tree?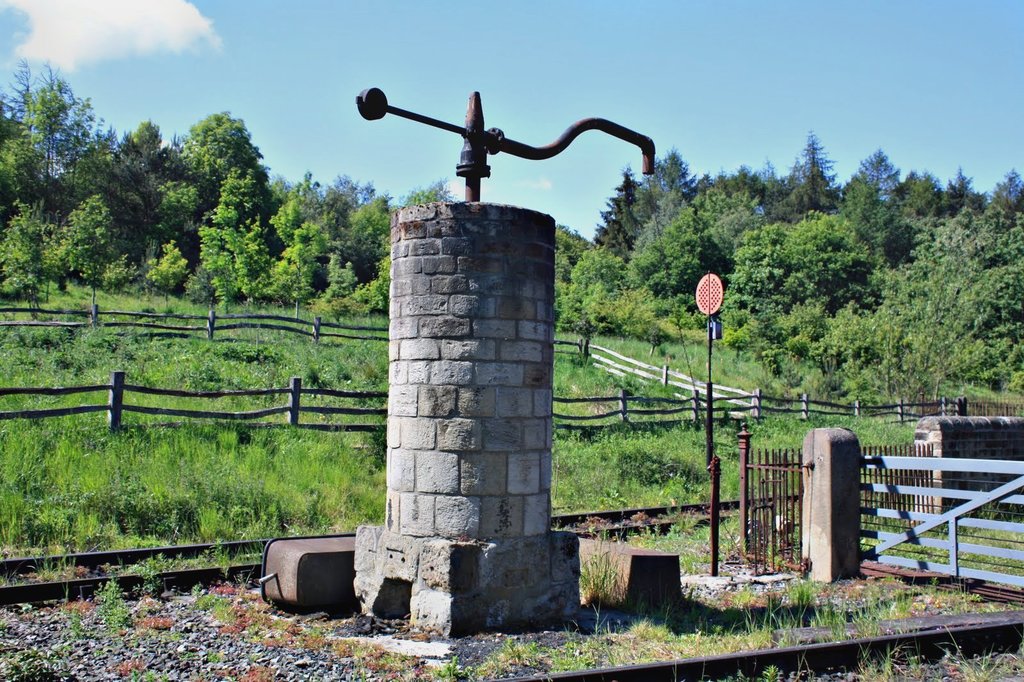
box(194, 164, 269, 315)
